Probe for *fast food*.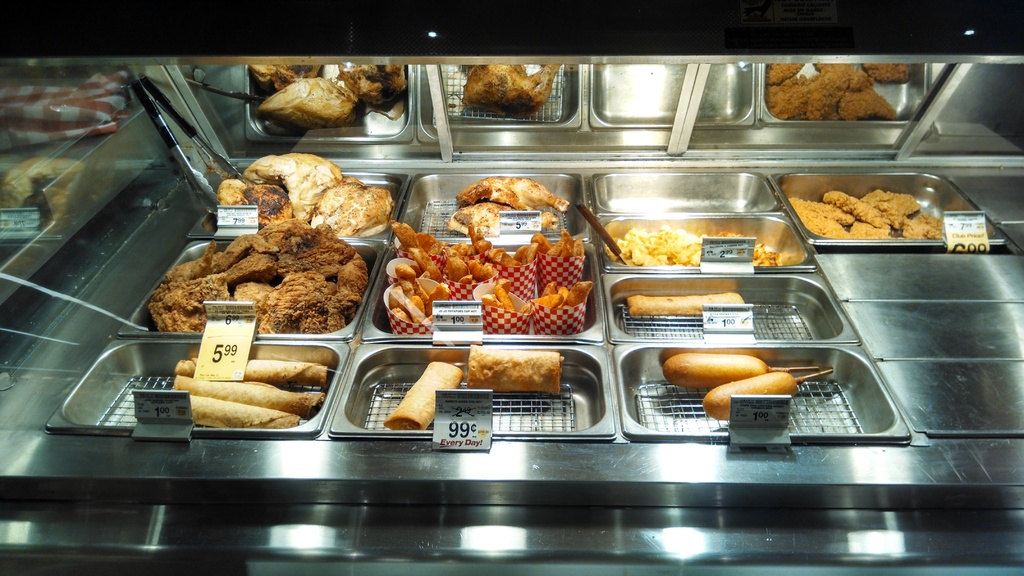
Probe result: bbox=(445, 203, 556, 234).
